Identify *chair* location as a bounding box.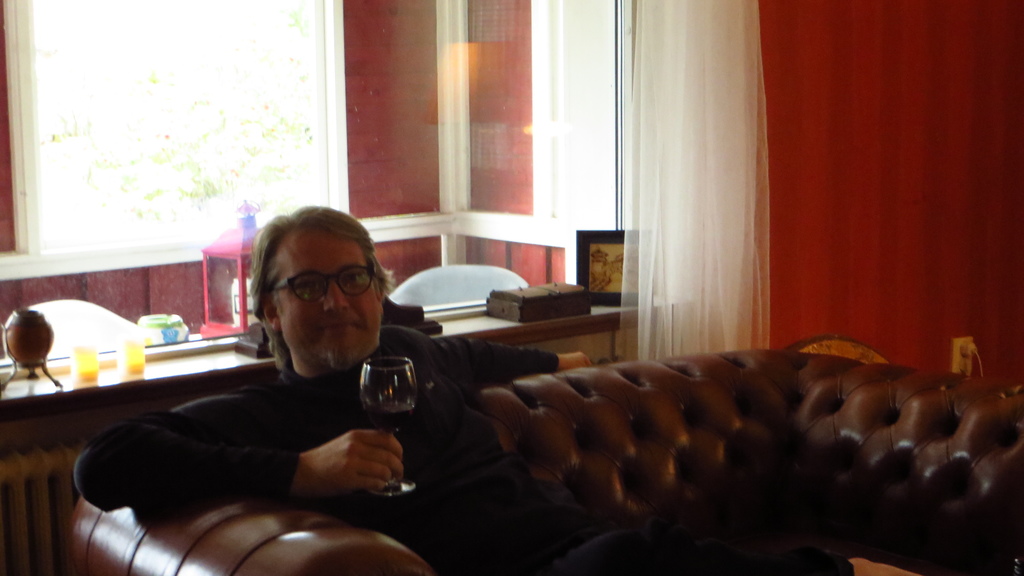
box=[388, 262, 529, 305].
